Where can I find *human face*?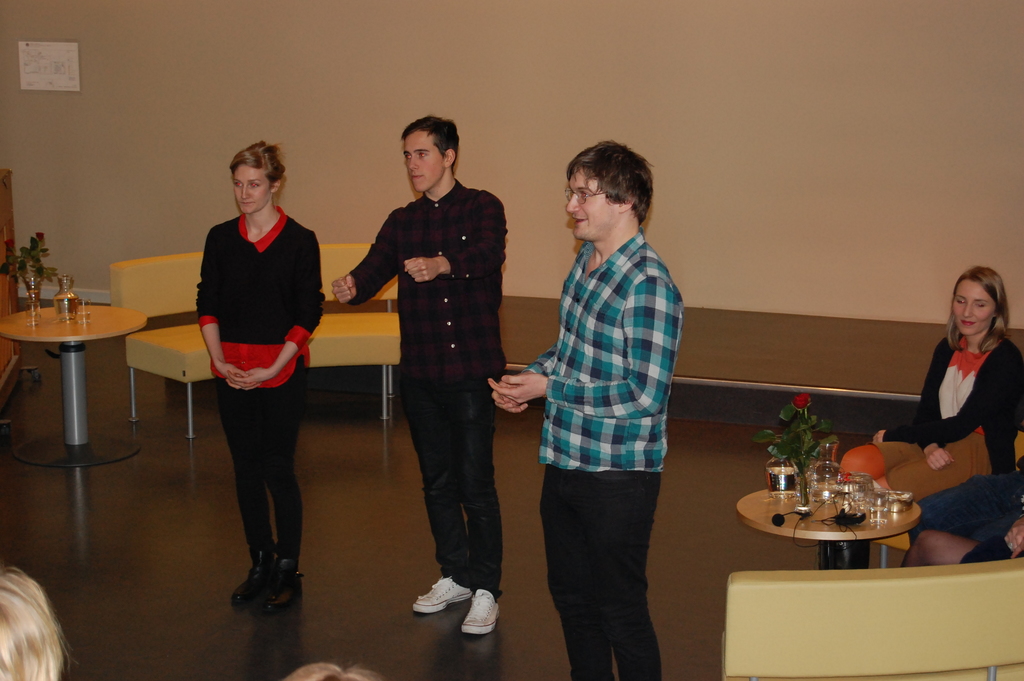
You can find it at 950 277 998 331.
